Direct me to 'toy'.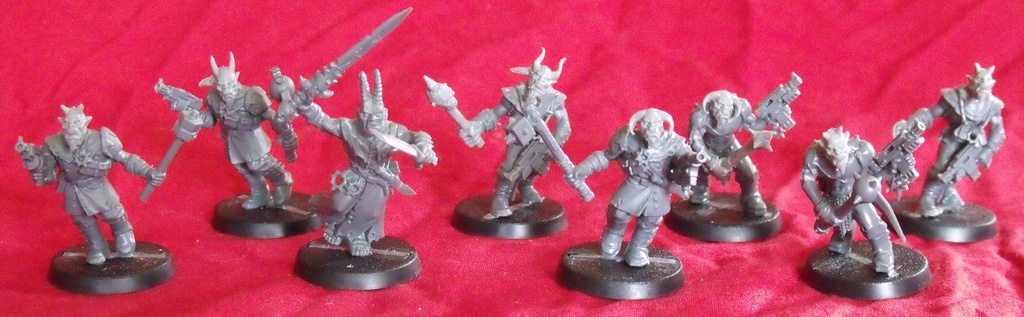
Direction: (left=415, top=48, right=577, bottom=222).
